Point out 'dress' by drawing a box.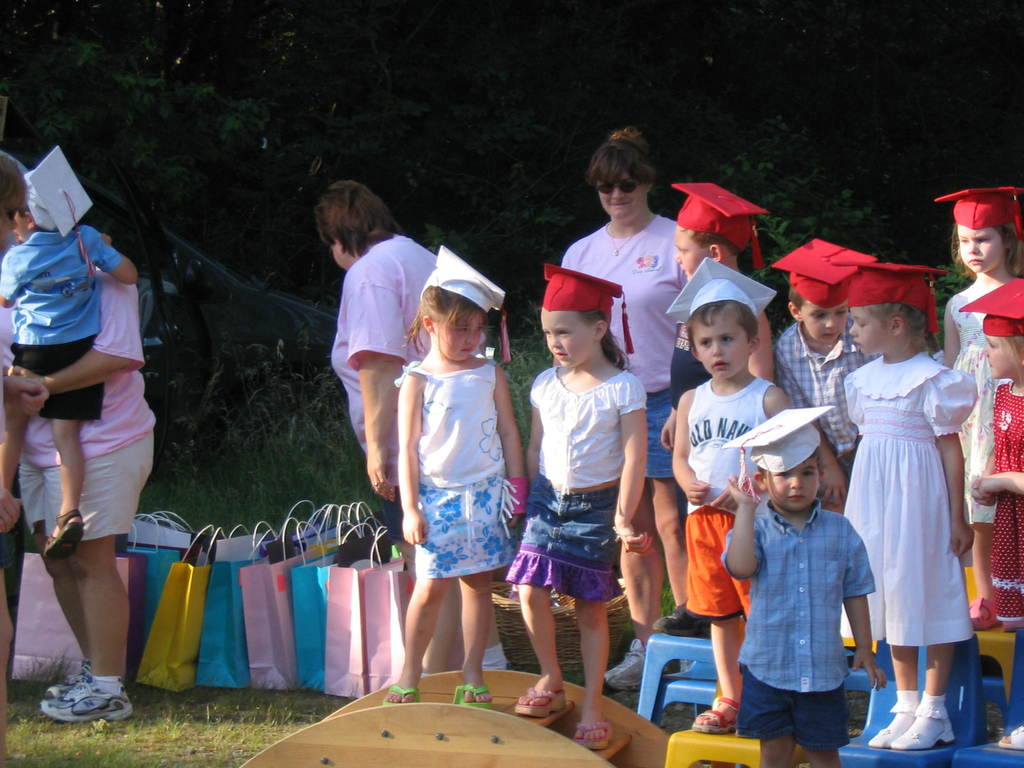
region(944, 281, 1009, 525).
